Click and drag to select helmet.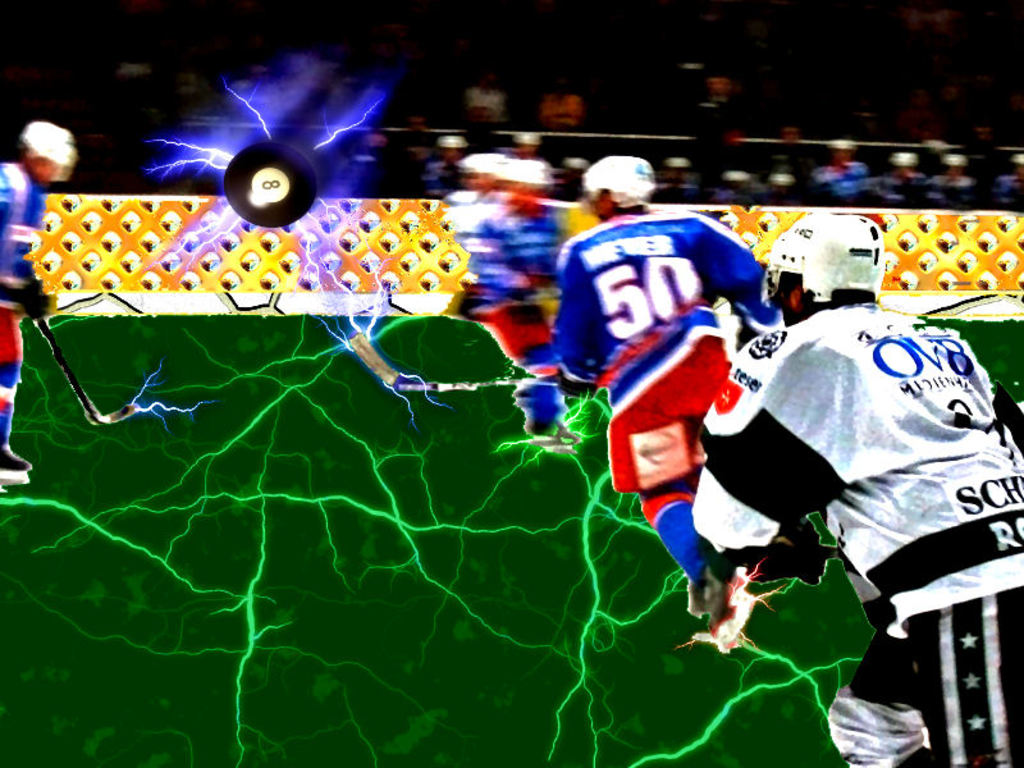
Selection: 758/206/892/319.
